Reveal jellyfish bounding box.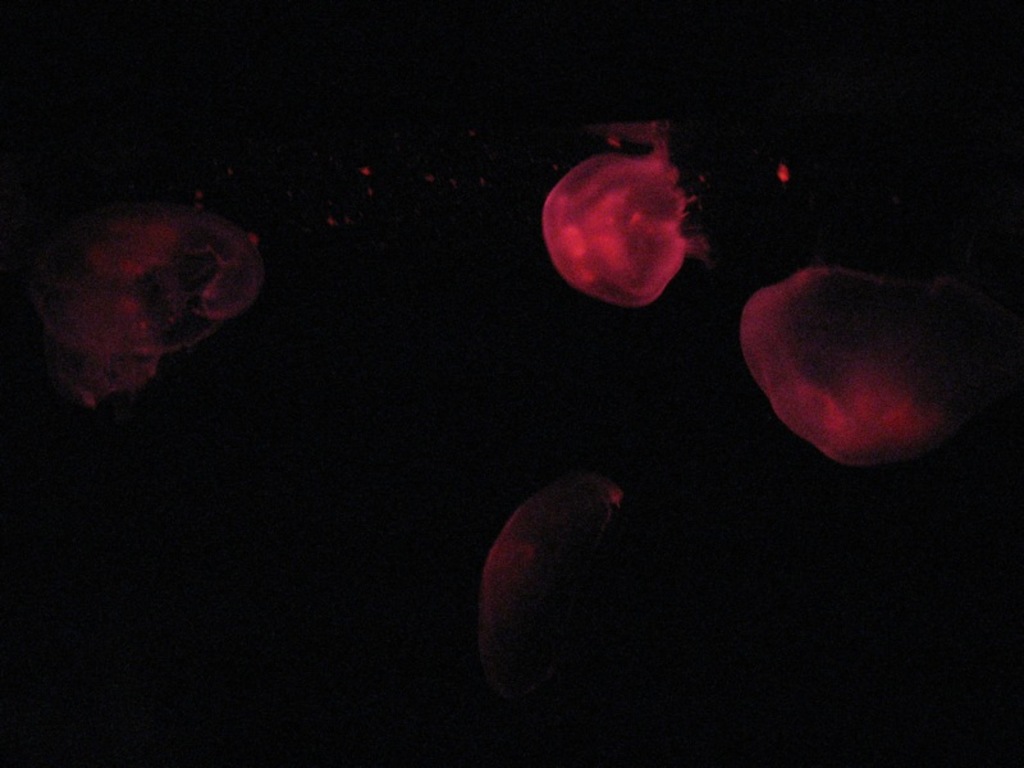
Revealed: (532, 119, 709, 306).
